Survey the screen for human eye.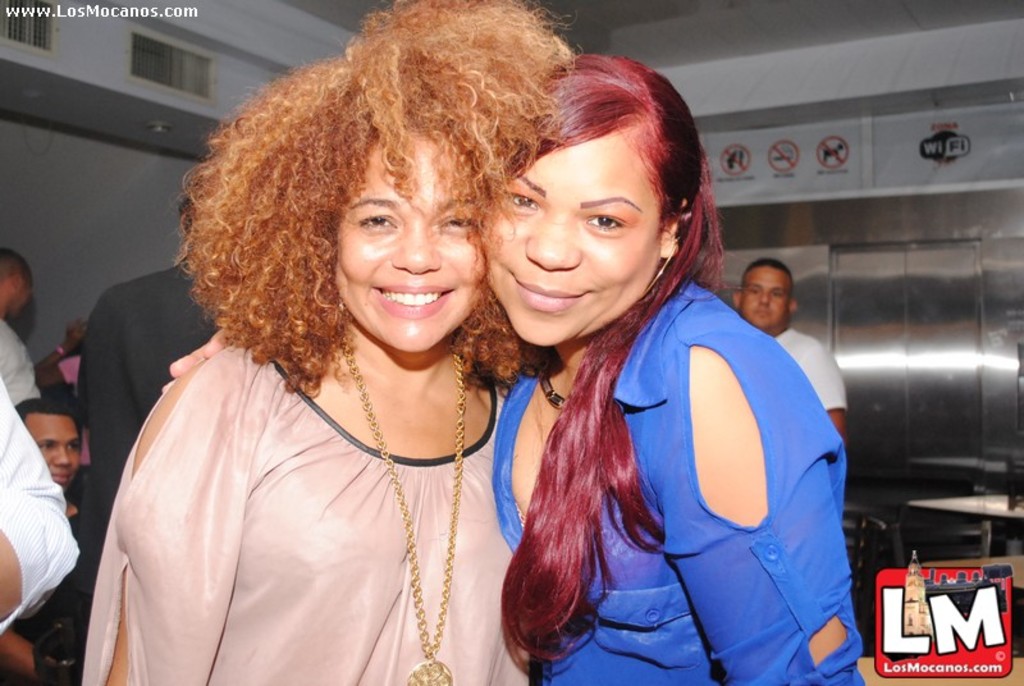
Survey found: {"x1": 353, "y1": 214, "x2": 398, "y2": 235}.
